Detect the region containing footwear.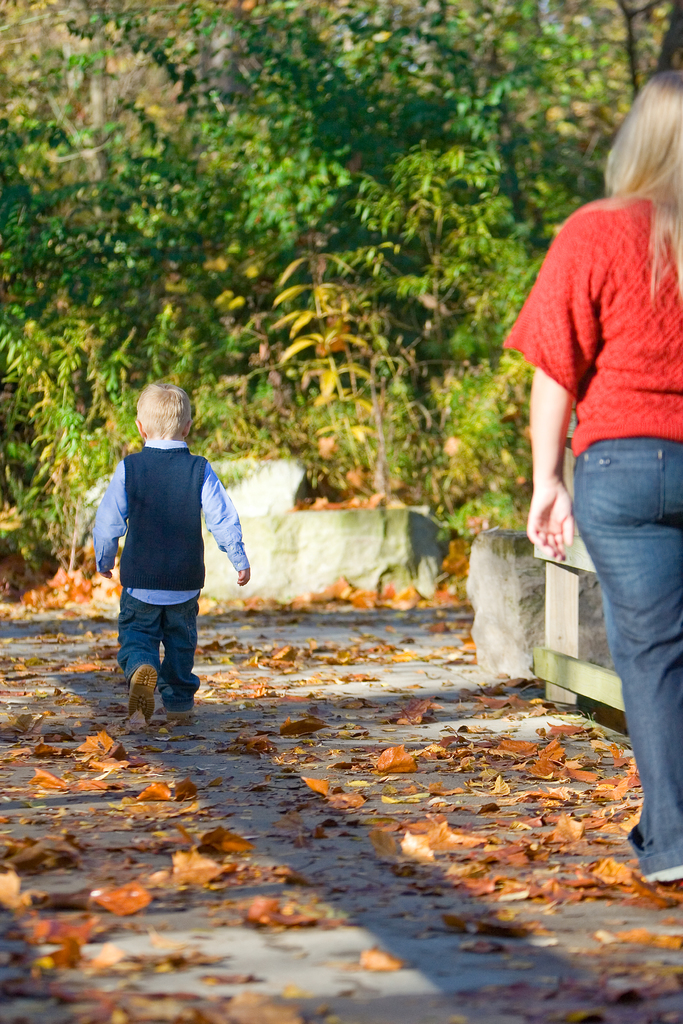
{"x1": 160, "y1": 693, "x2": 186, "y2": 717}.
